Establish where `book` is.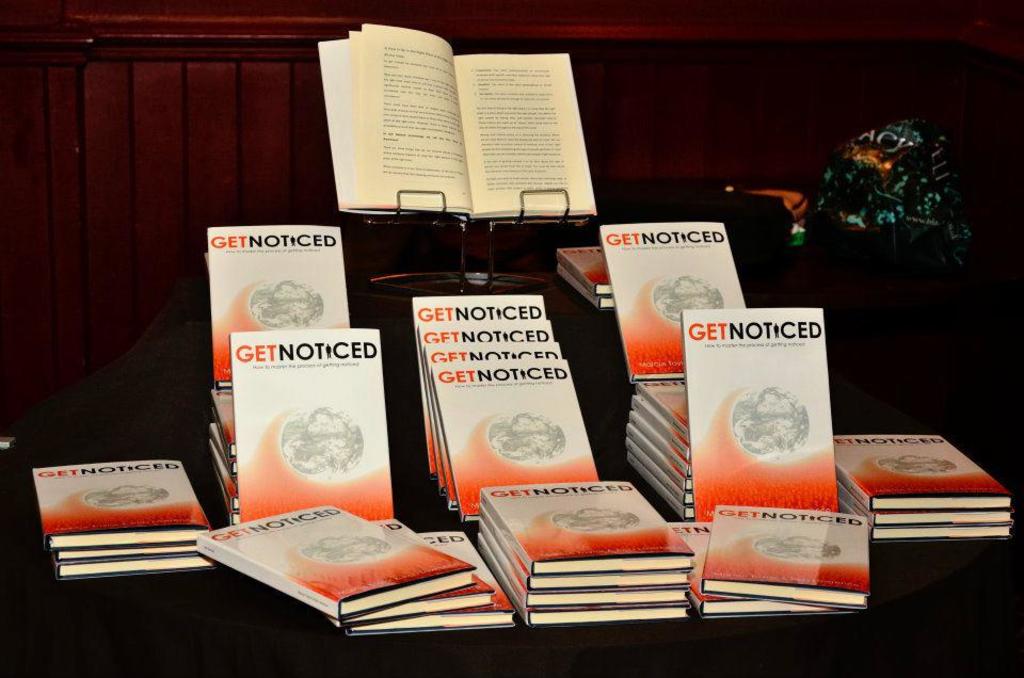
Established at [left=206, top=334, right=395, bottom=526].
